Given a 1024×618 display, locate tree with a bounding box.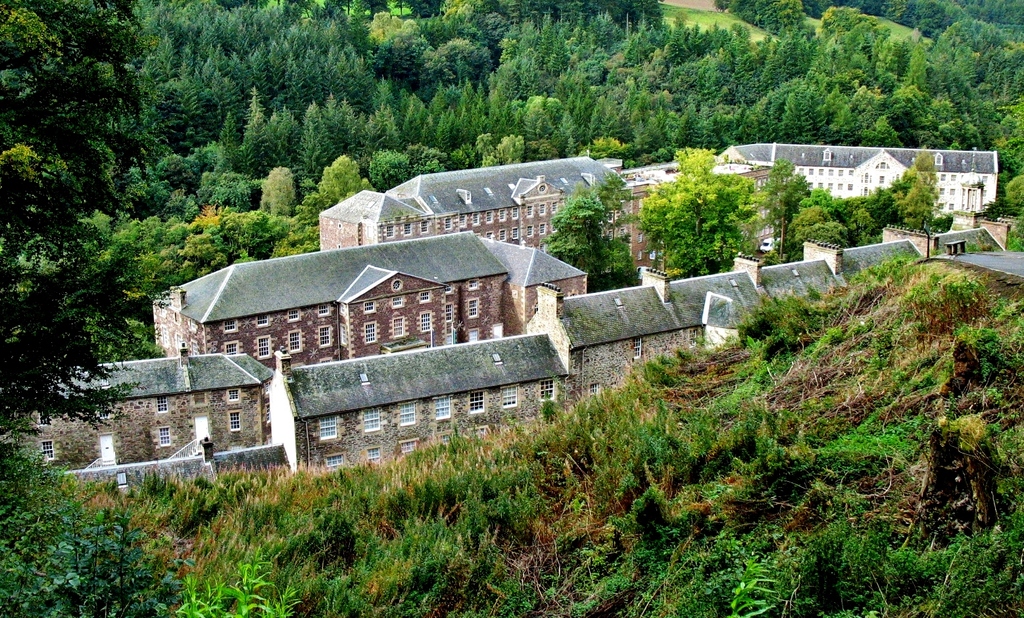
Located: [645, 140, 766, 271].
